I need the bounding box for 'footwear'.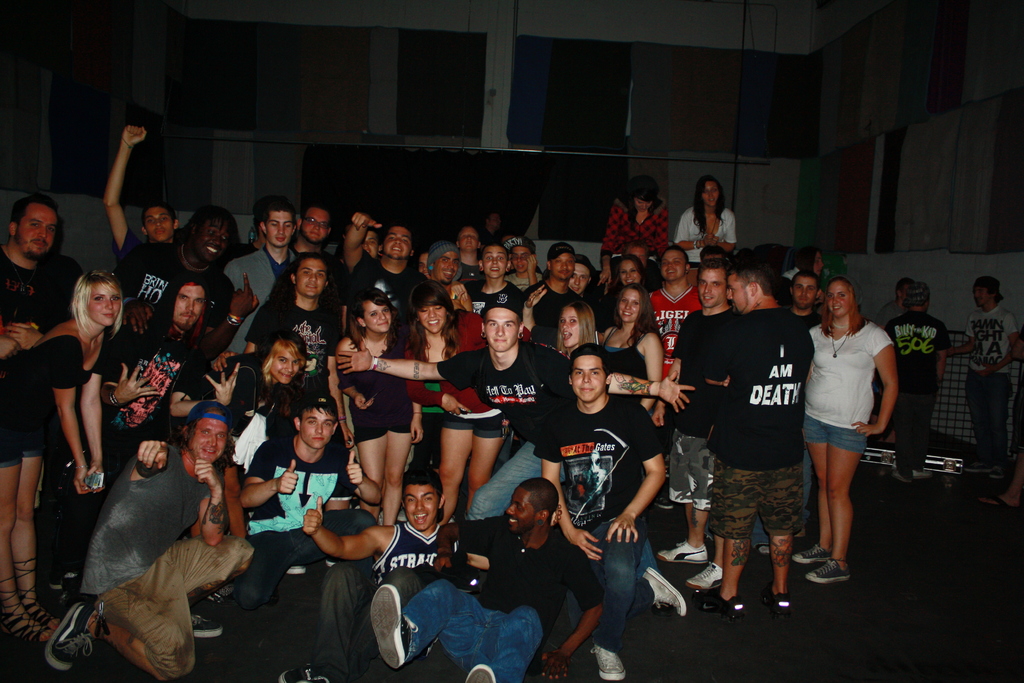
Here it is: [889,468,911,483].
